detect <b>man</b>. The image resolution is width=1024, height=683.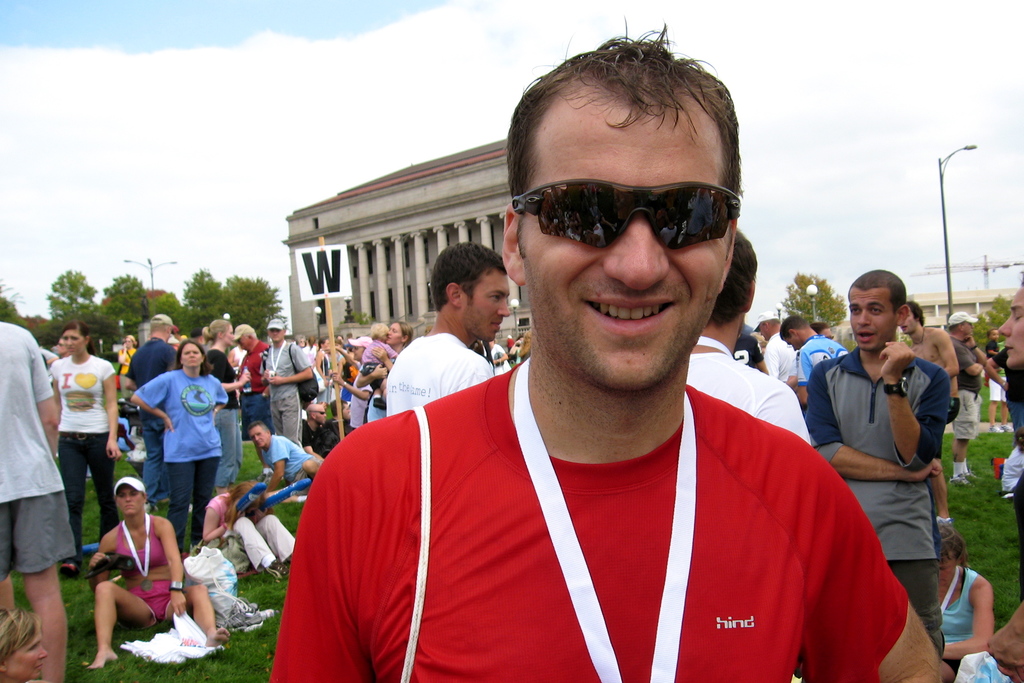
895 297 958 536.
